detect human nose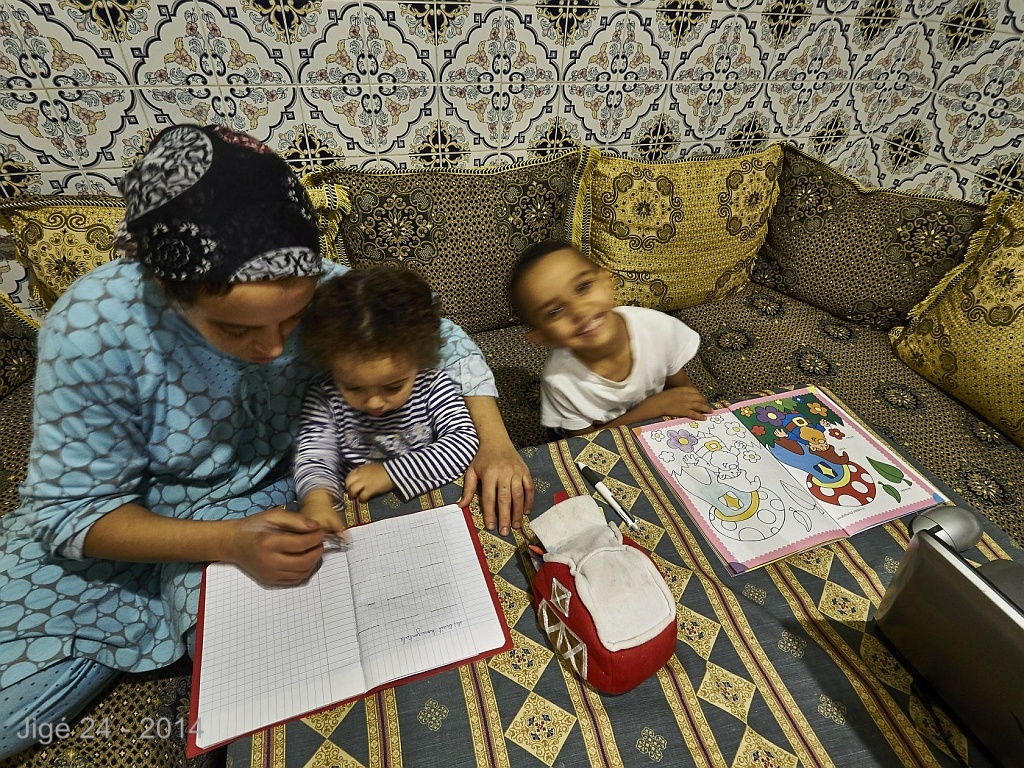
[364, 389, 387, 407]
